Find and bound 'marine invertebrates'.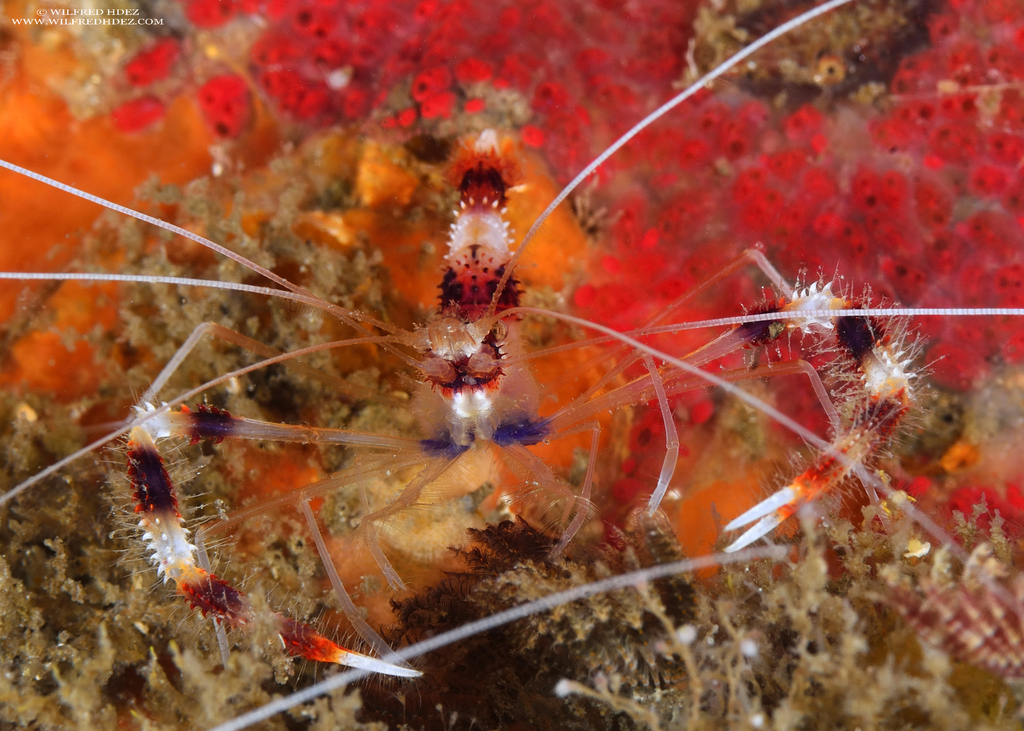
Bound: Rect(287, 156, 697, 659).
